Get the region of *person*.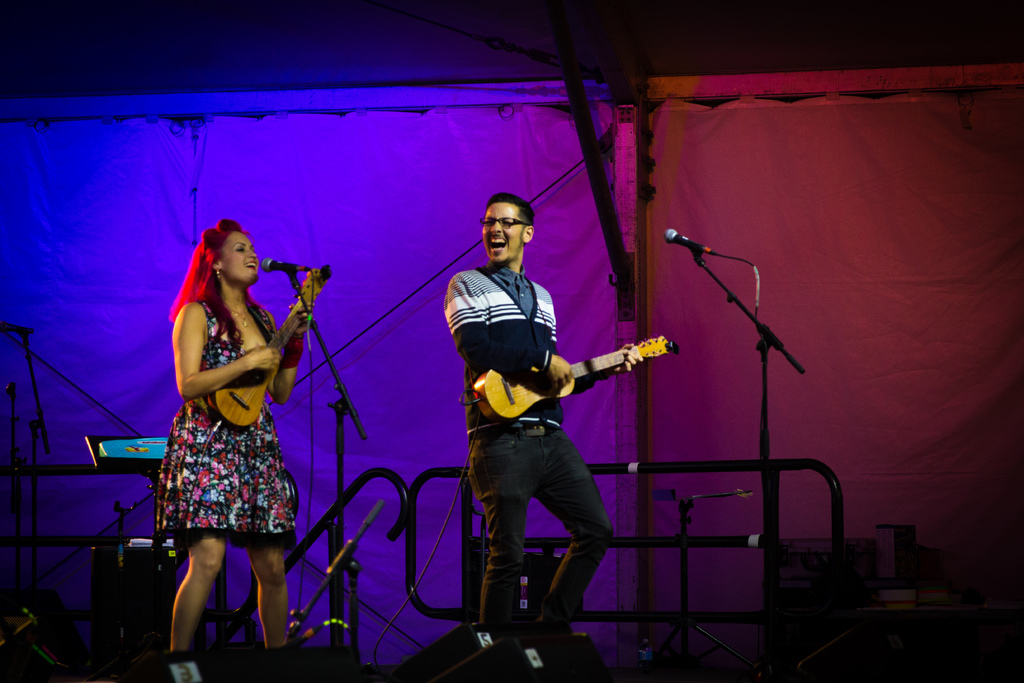
[left=148, top=190, right=308, bottom=682].
